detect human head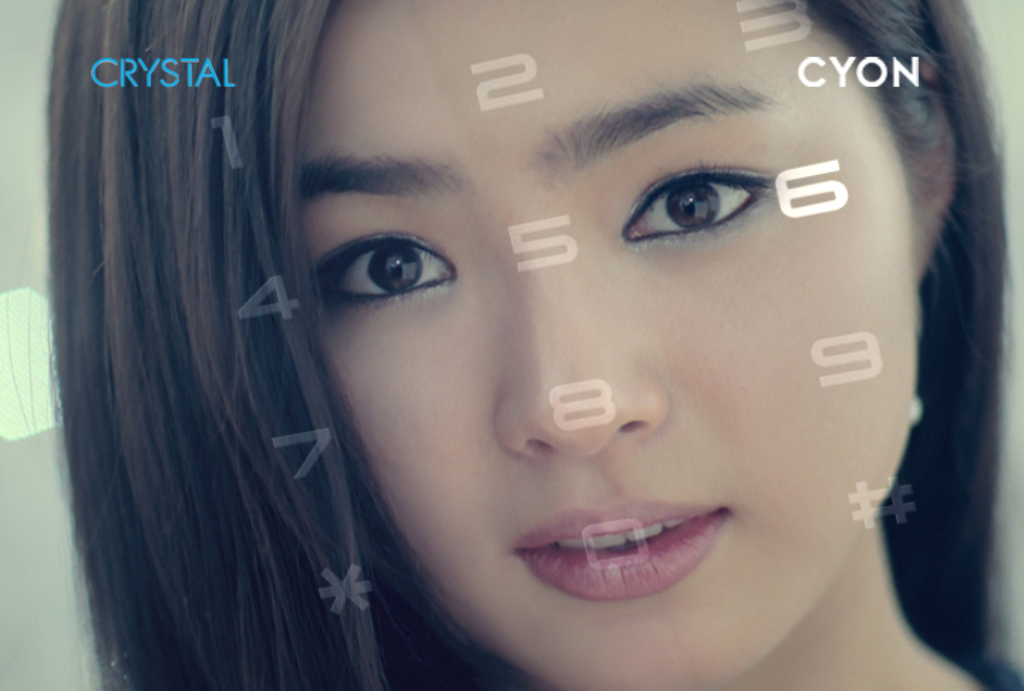
detection(142, 0, 987, 661)
